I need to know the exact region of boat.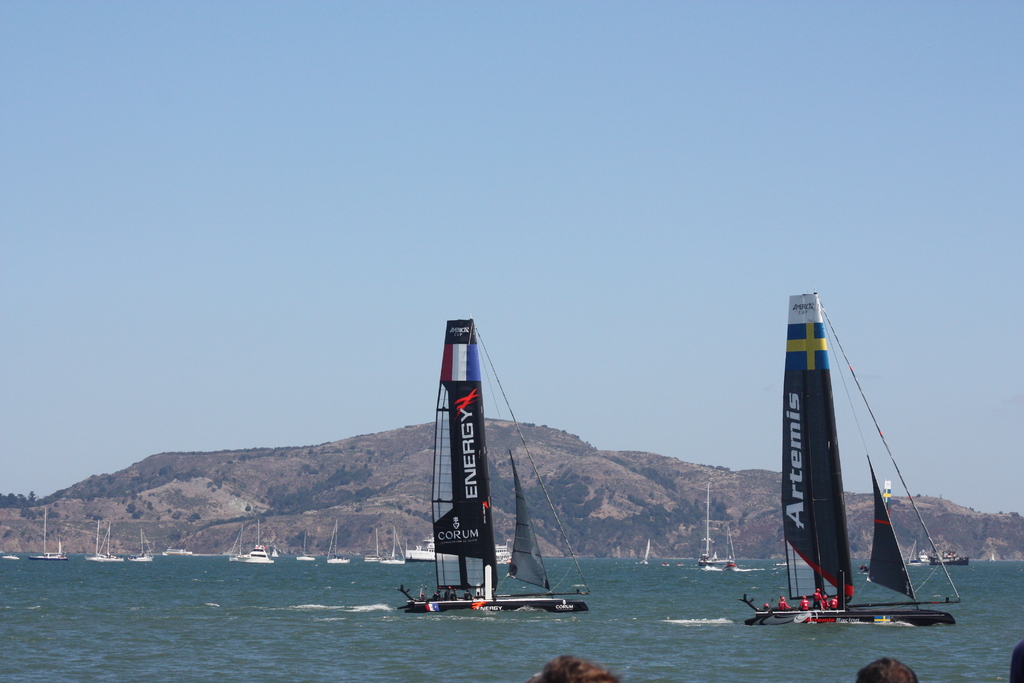
Region: bbox=(33, 530, 76, 562).
